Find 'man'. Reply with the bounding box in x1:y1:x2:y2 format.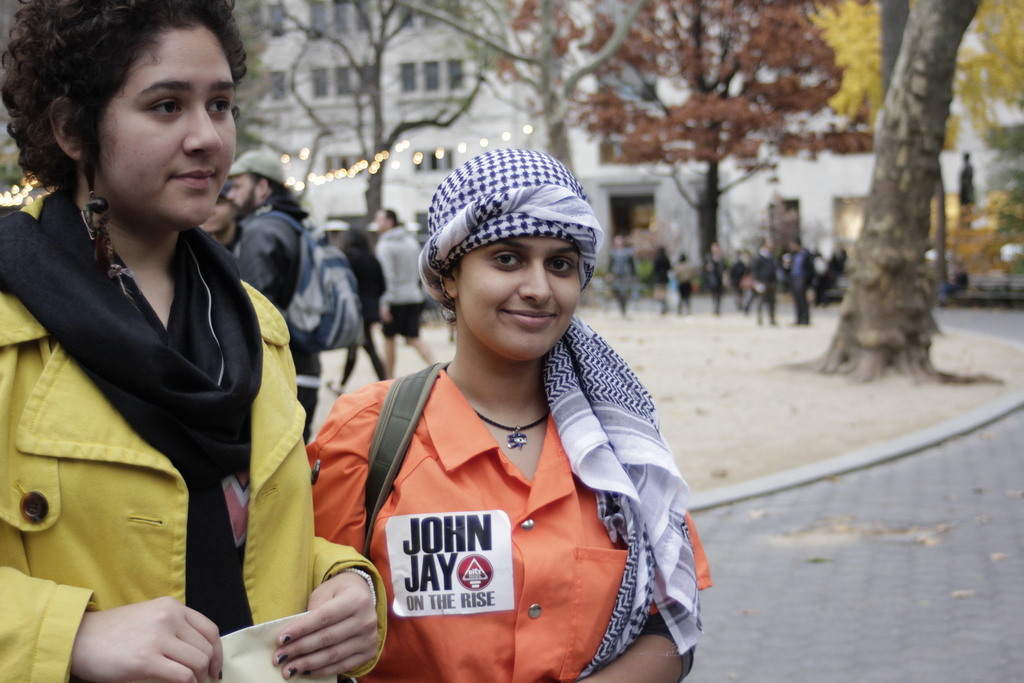
372:209:439:381.
